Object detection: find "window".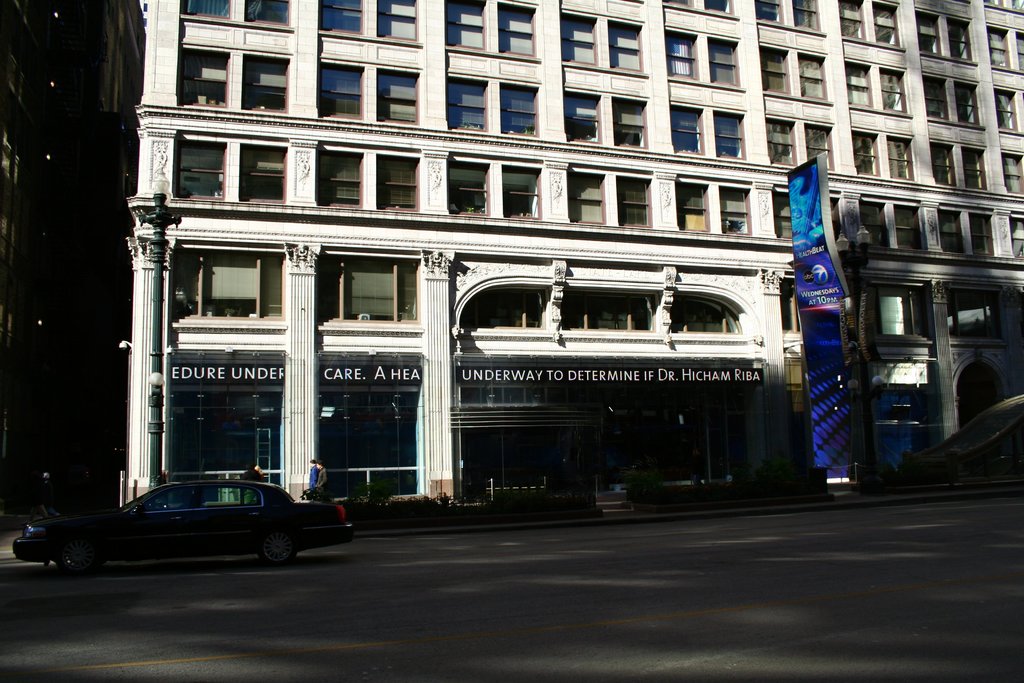
bbox=(754, 44, 834, 106).
